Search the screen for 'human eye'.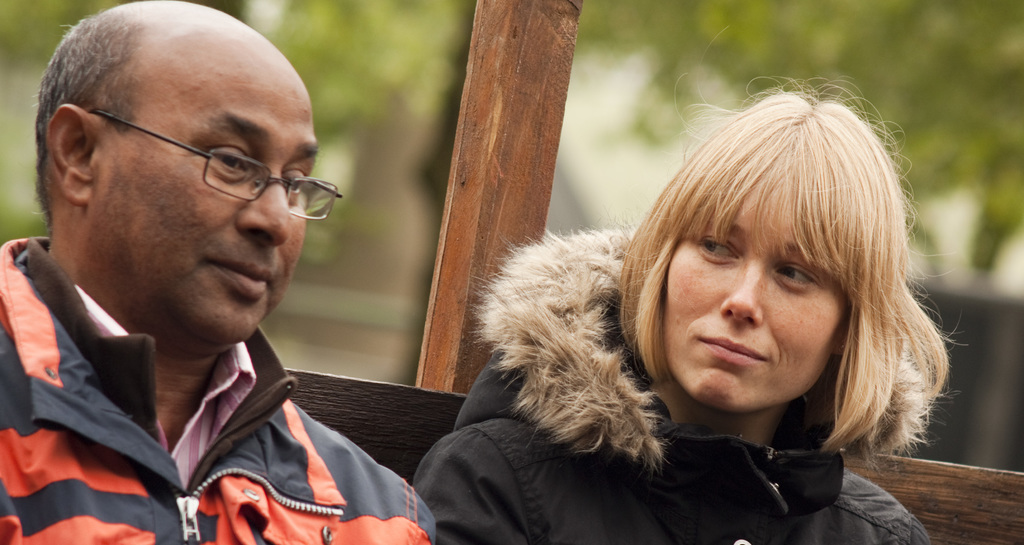
Found at pyautogui.locateOnScreen(283, 167, 309, 204).
